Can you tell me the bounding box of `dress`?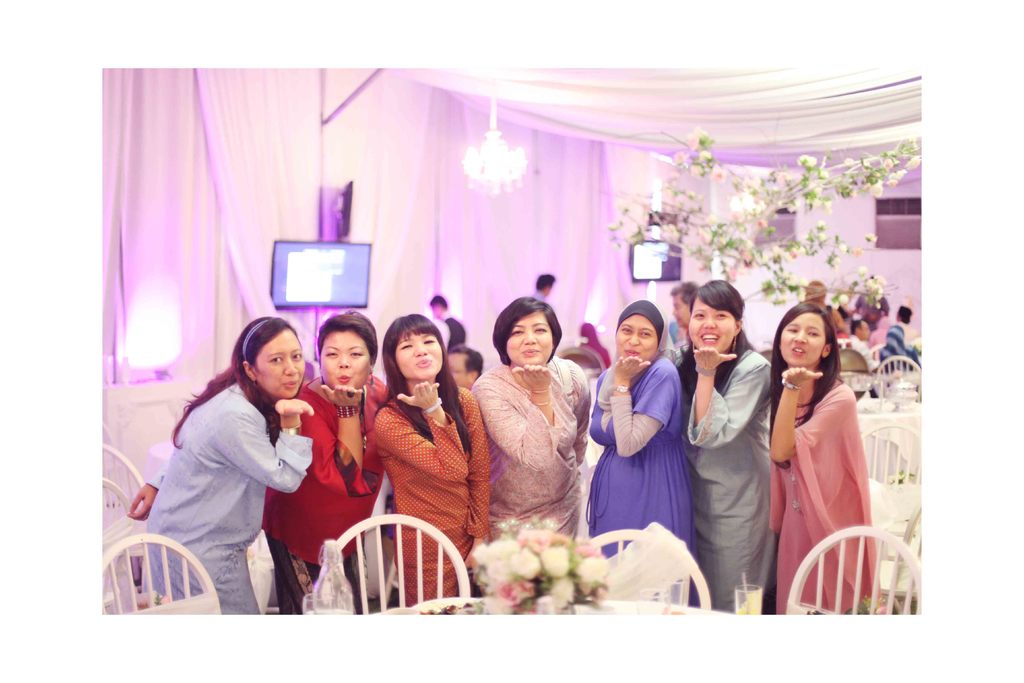
Rect(367, 367, 476, 598).
